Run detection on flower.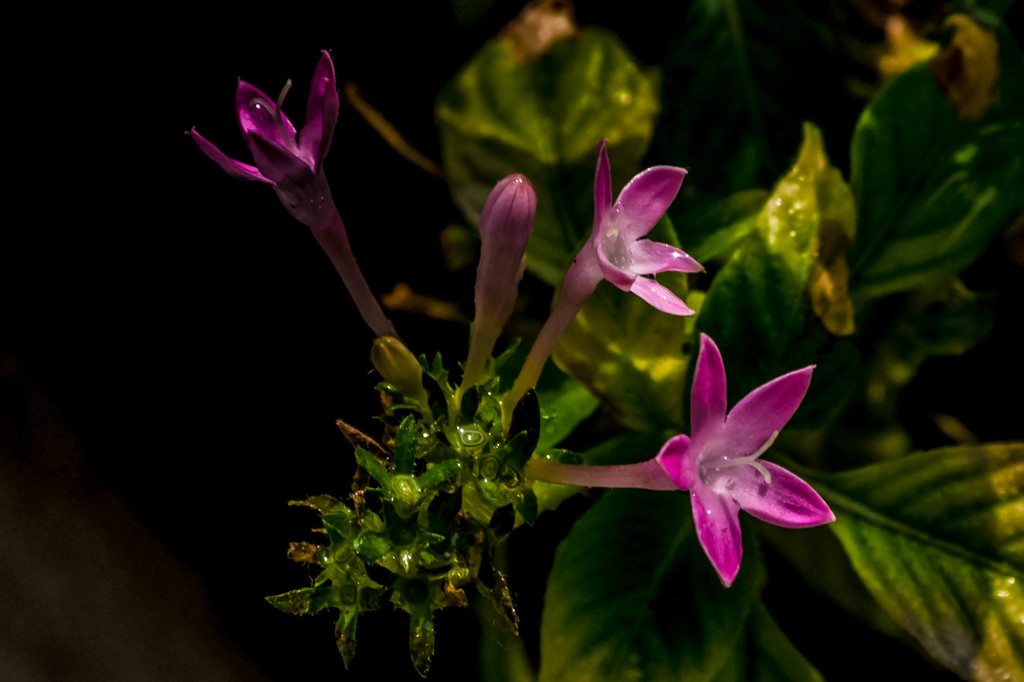
Result: BBox(500, 132, 715, 403).
